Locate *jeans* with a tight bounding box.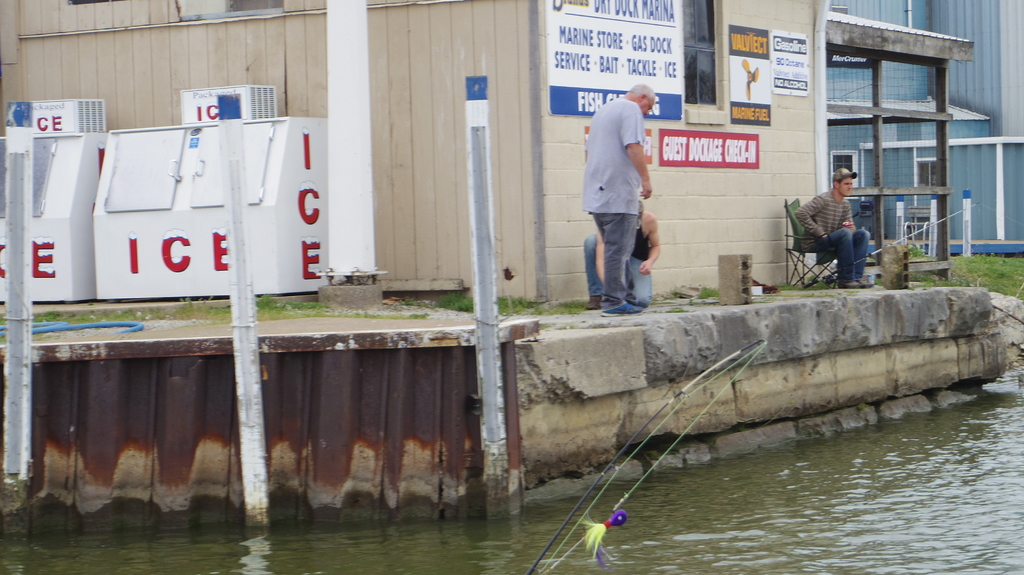
BBox(820, 228, 867, 289).
